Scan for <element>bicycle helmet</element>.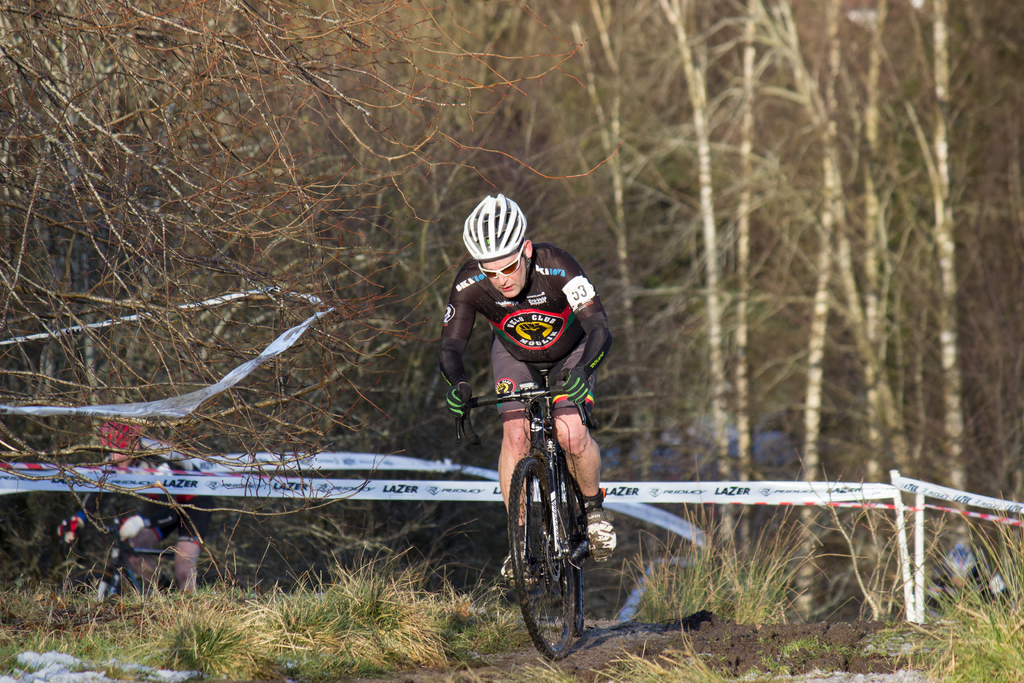
Scan result: 468:192:527:270.
